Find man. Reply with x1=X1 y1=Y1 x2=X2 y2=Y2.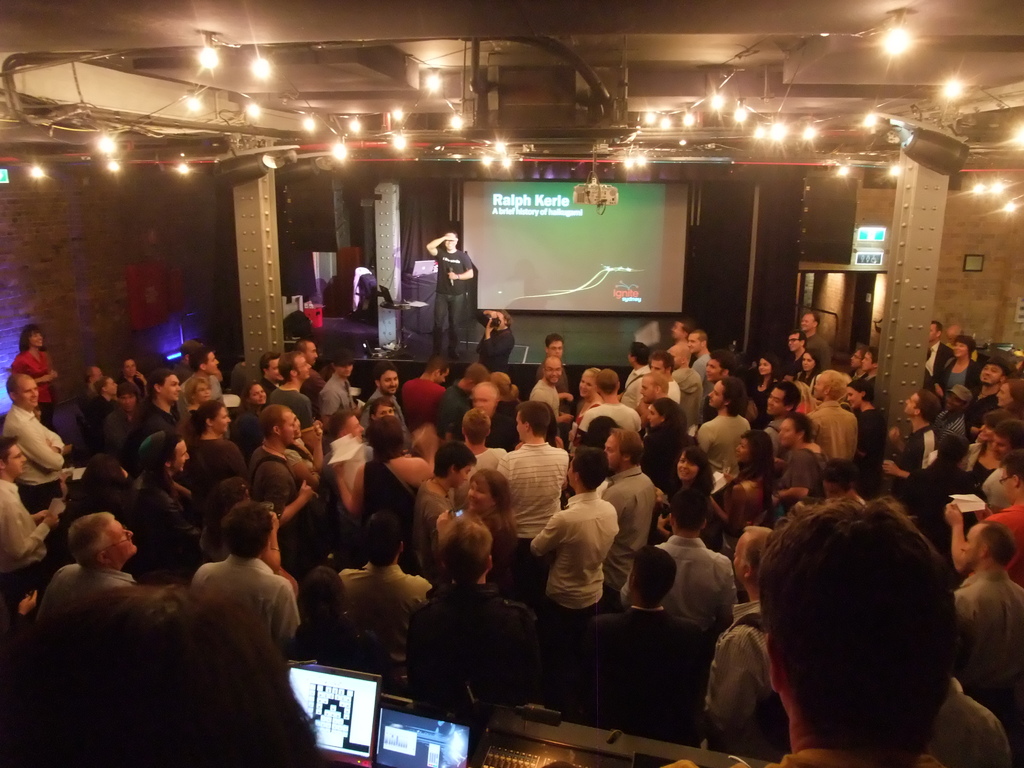
x1=253 y1=351 x2=285 y2=392.
